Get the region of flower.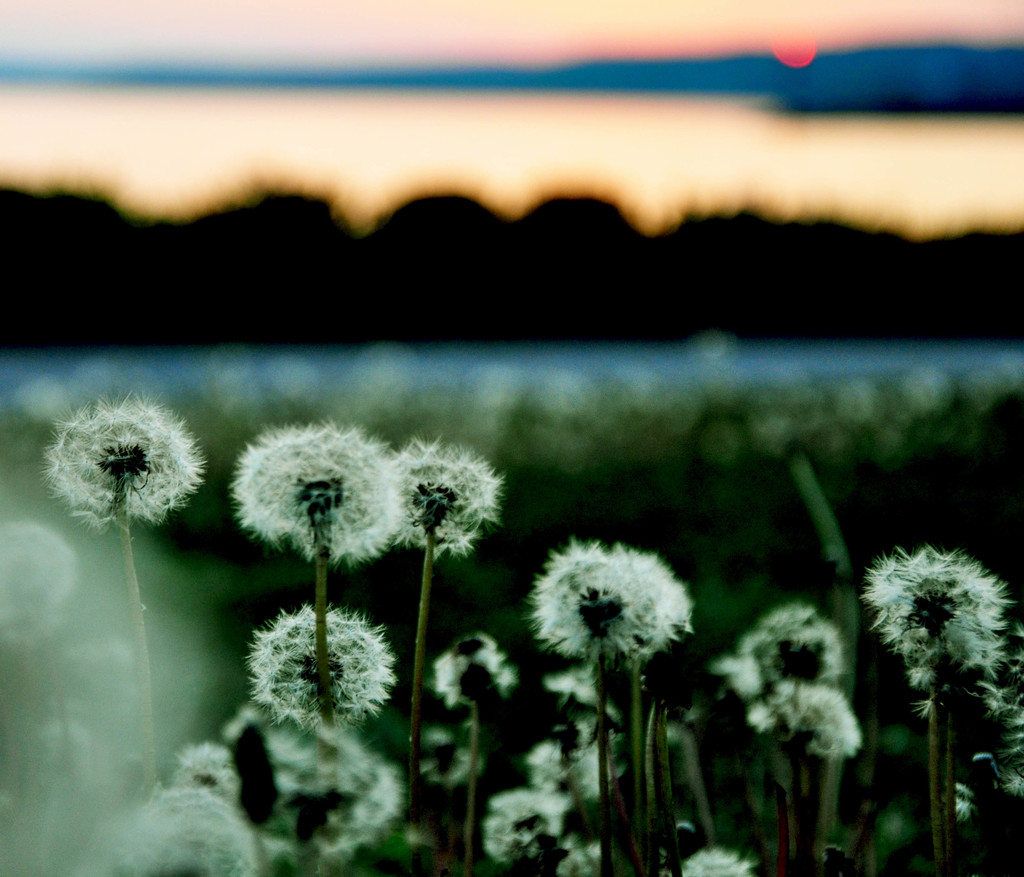
x1=34 y1=390 x2=202 y2=530.
